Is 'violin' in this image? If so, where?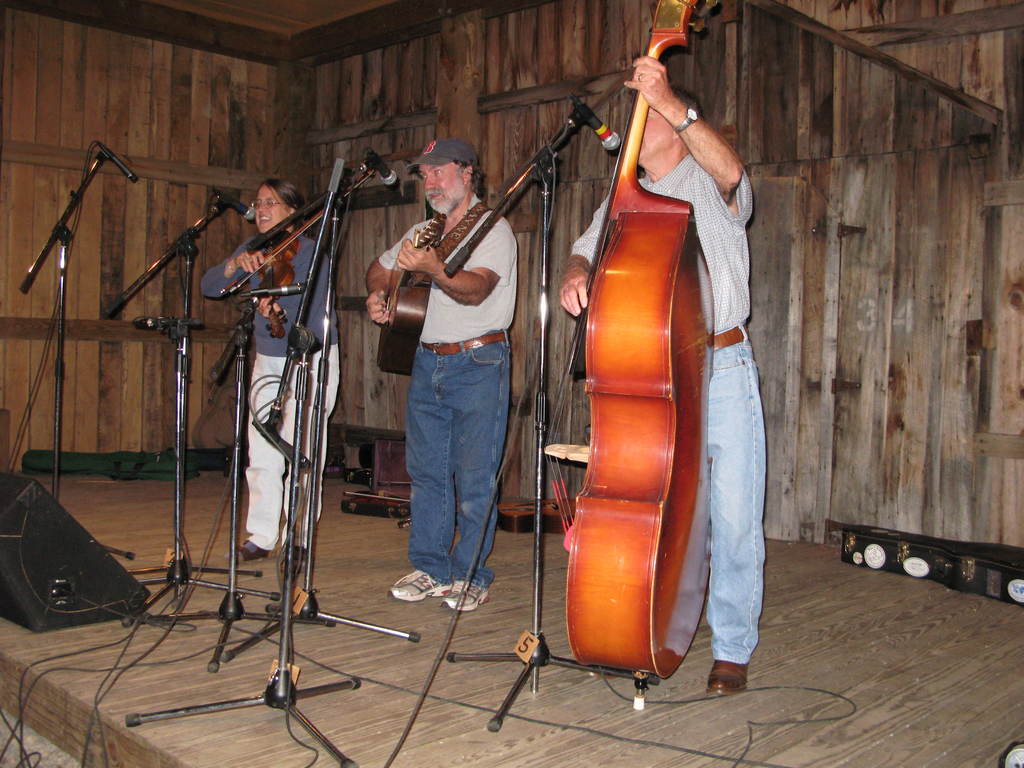
Yes, at {"x1": 540, "y1": 0, "x2": 719, "y2": 714}.
